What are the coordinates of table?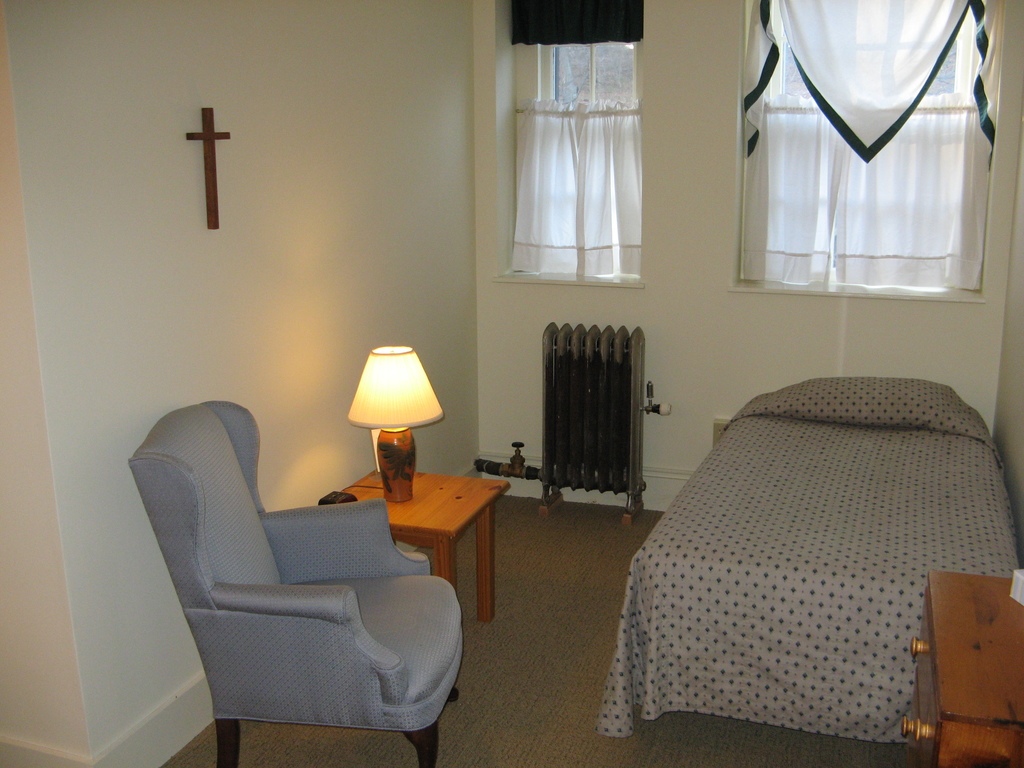
319/460/516/632.
